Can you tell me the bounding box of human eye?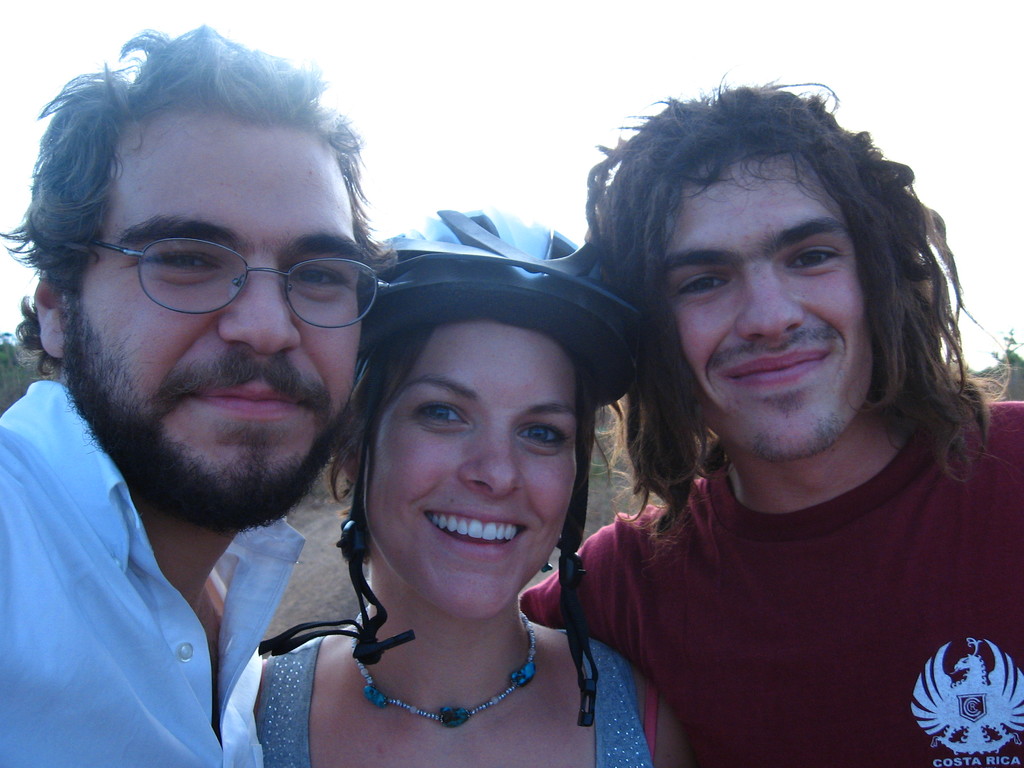
417,402,472,440.
